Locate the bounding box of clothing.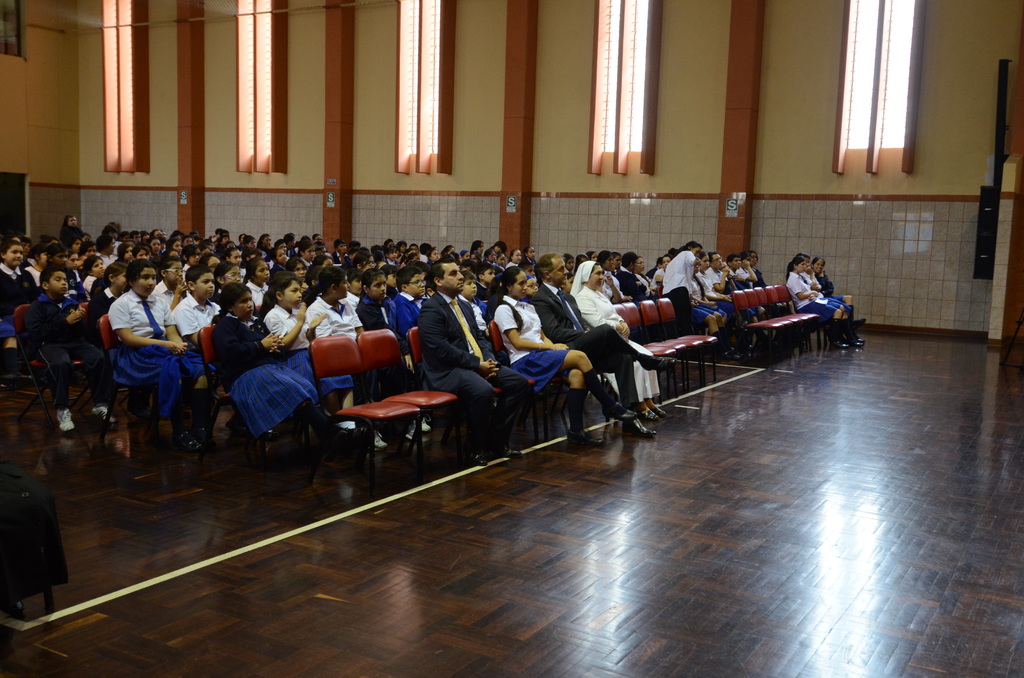
Bounding box: {"x1": 330, "y1": 249, "x2": 346, "y2": 264}.
